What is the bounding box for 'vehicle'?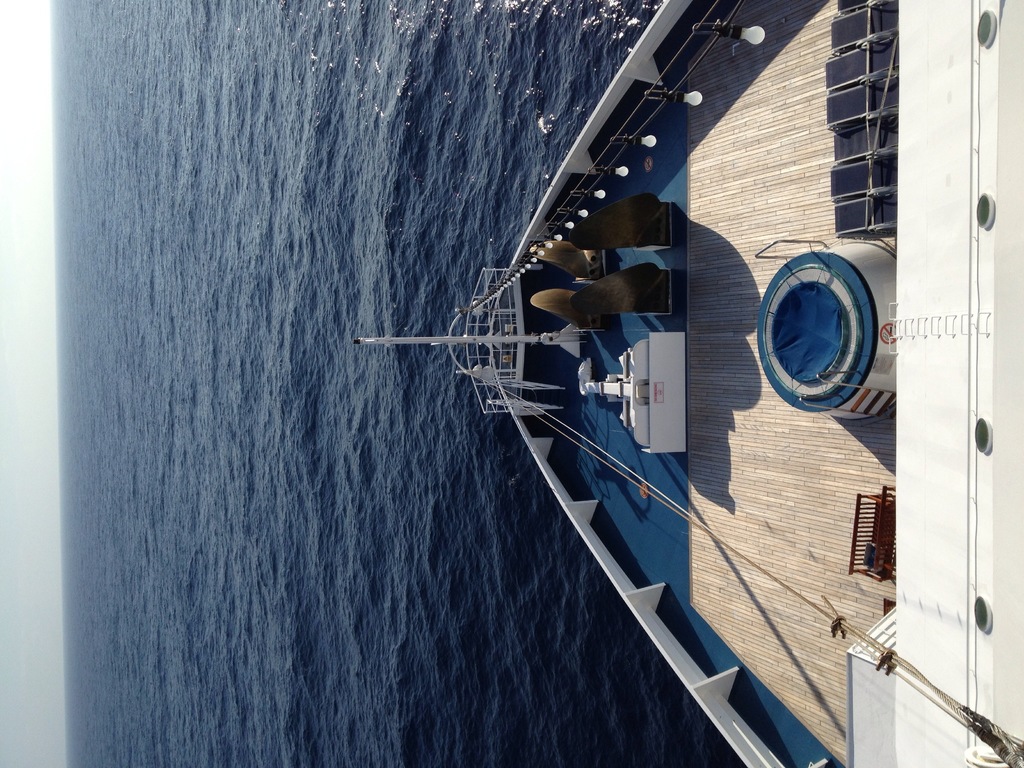
box(391, 13, 965, 689).
